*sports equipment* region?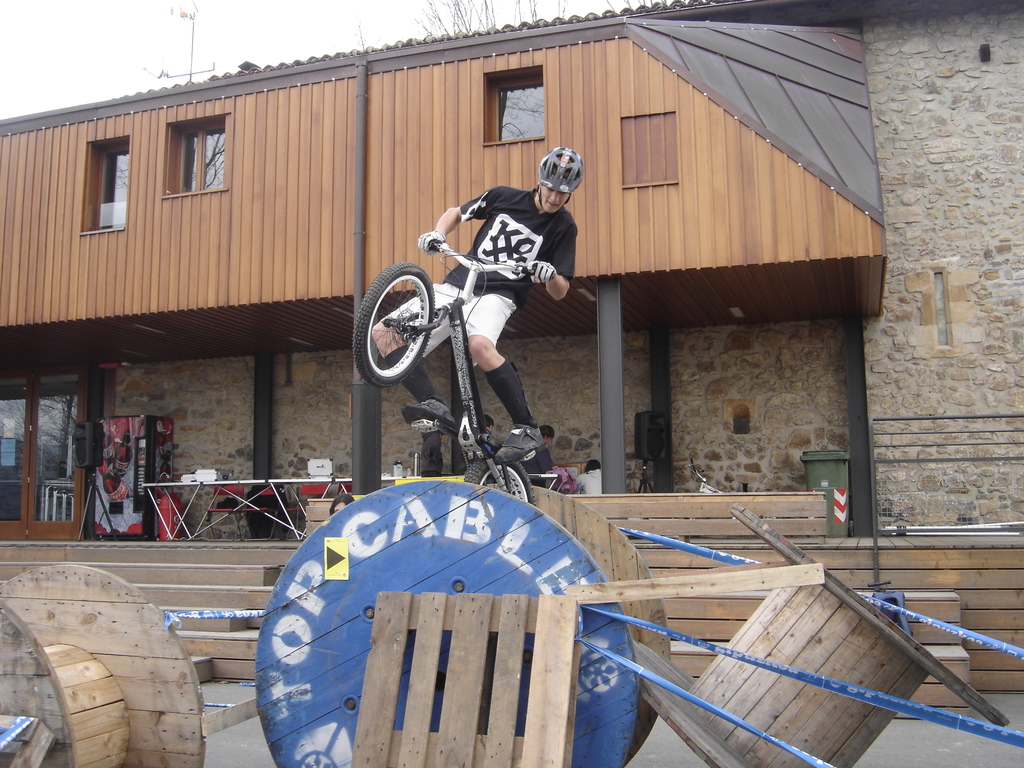
419 230 448 254
